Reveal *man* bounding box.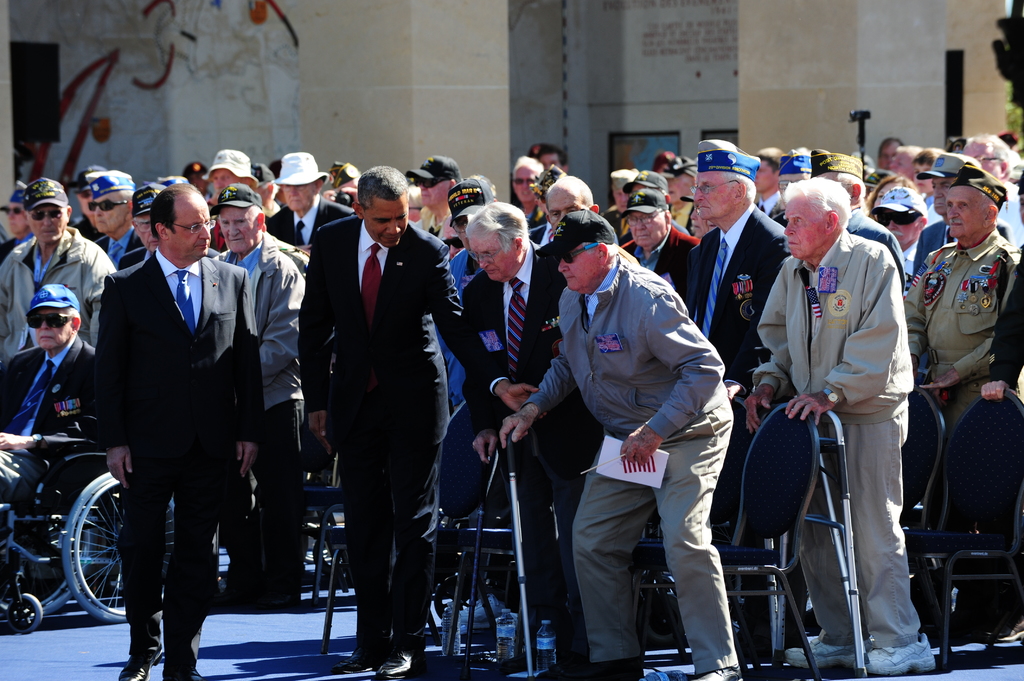
Revealed: bbox=[117, 184, 216, 264].
